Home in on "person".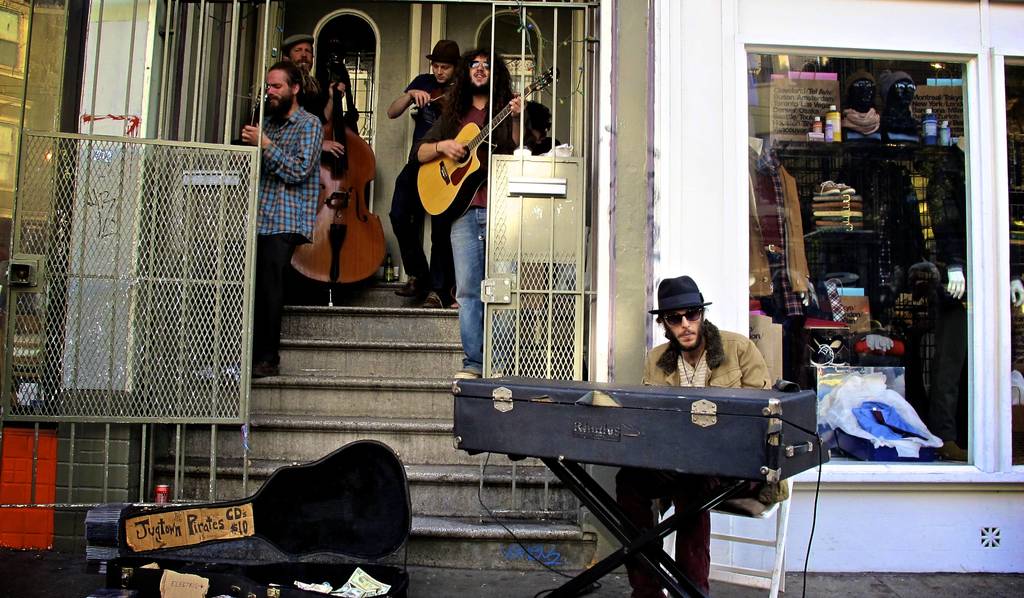
Homed in at {"left": 612, "top": 273, "right": 772, "bottom": 597}.
